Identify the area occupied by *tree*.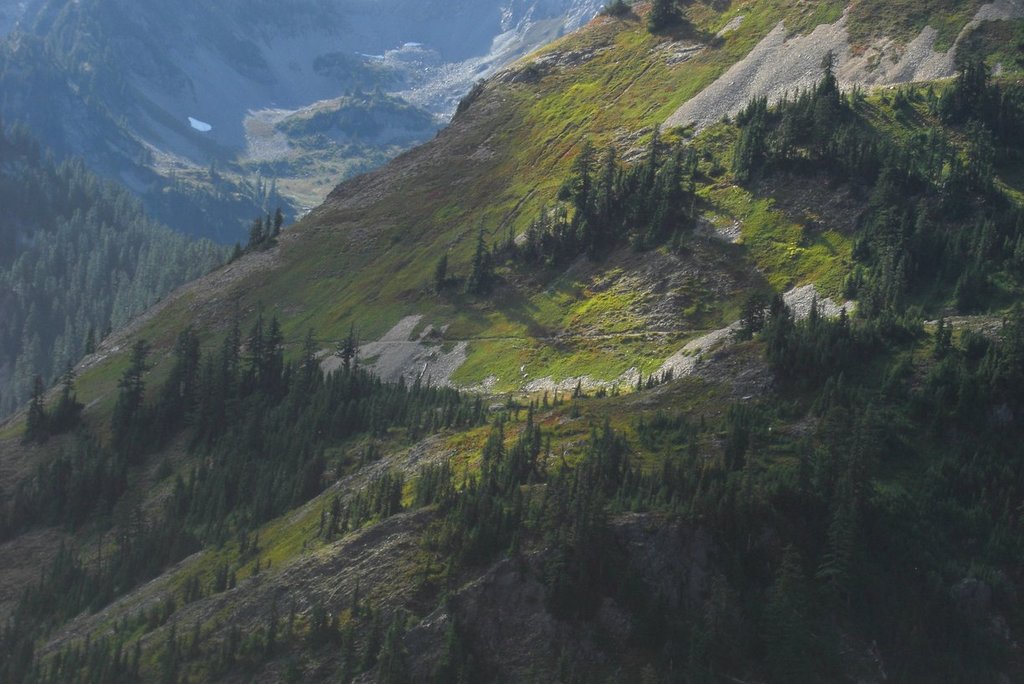
Area: [x1=296, y1=323, x2=324, y2=390].
